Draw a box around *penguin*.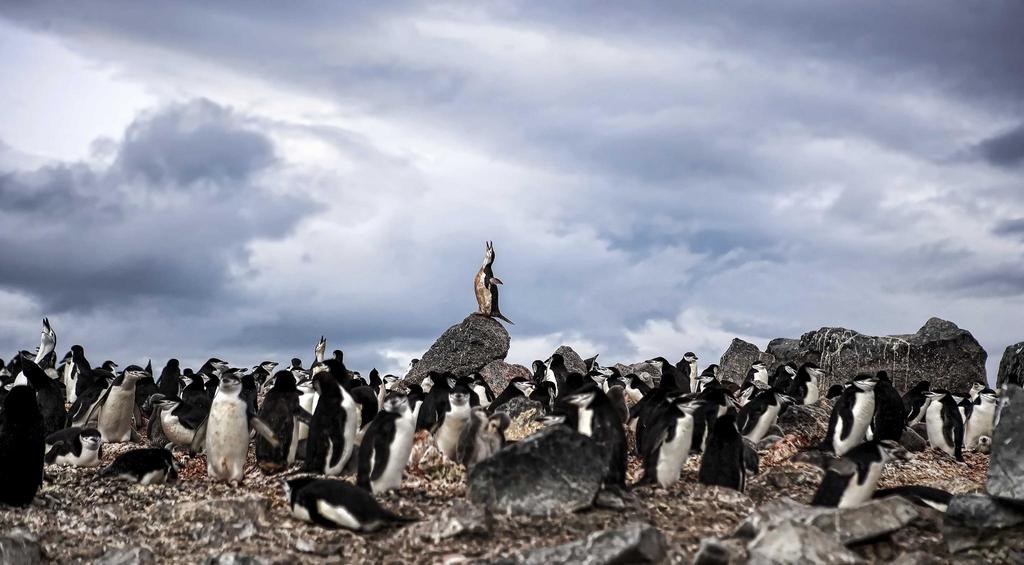
box(750, 388, 779, 437).
